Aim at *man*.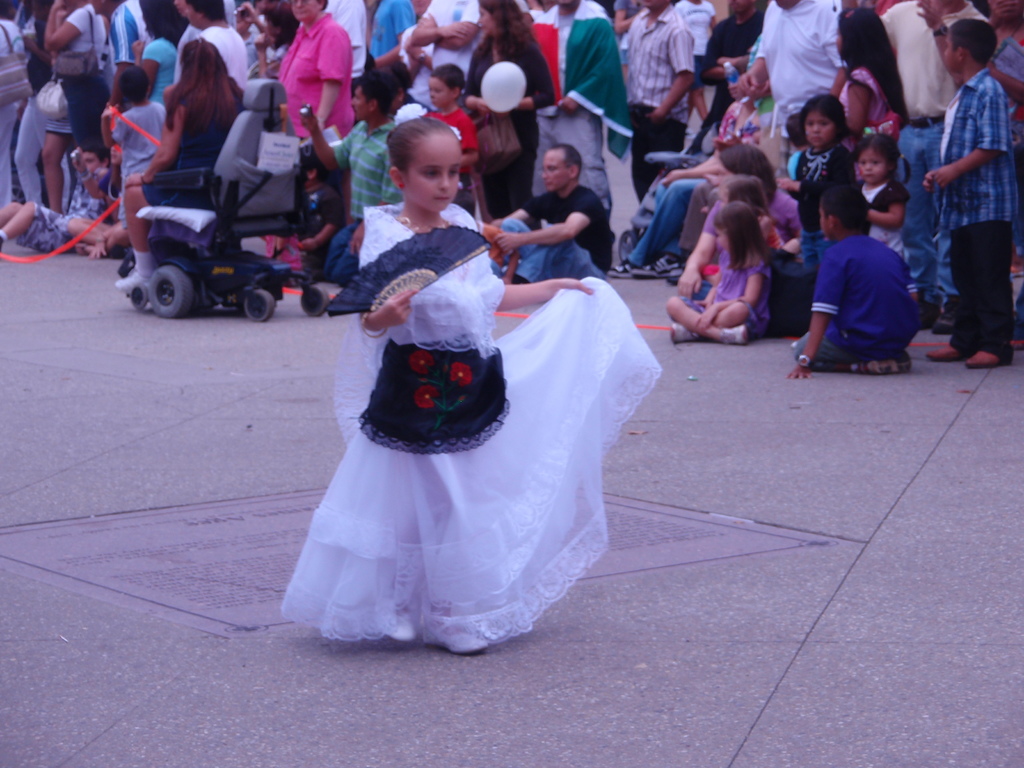
Aimed at {"left": 983, "top": 0, "right": 1023, "bottom": 349}.
